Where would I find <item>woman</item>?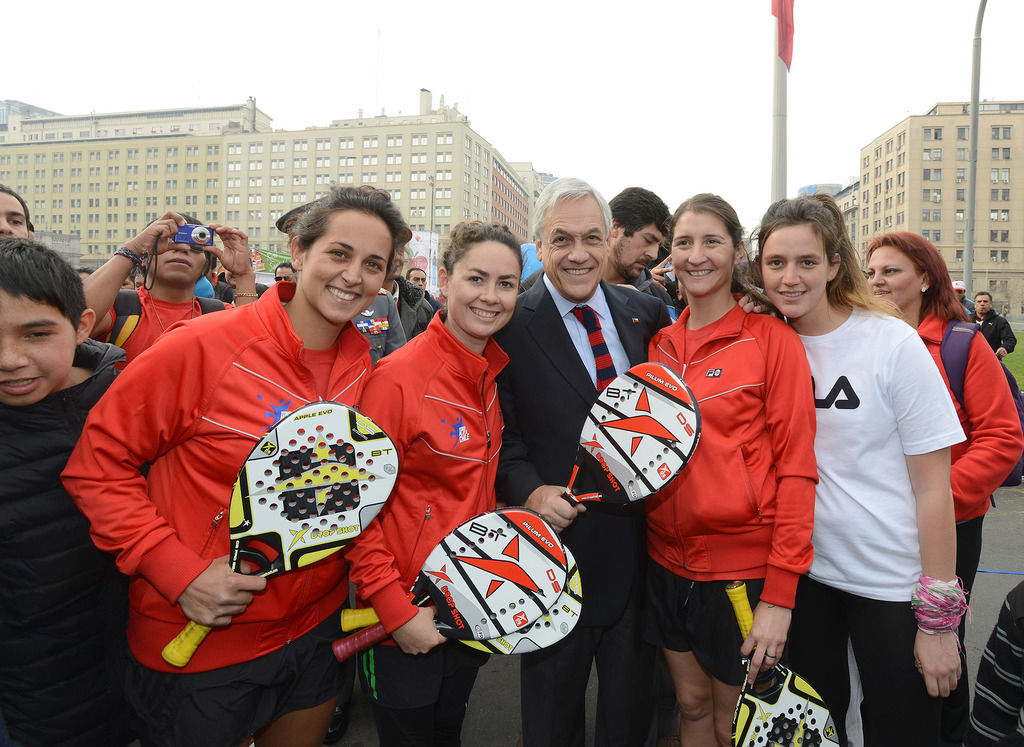
At box(753, 189, 967, 746).
